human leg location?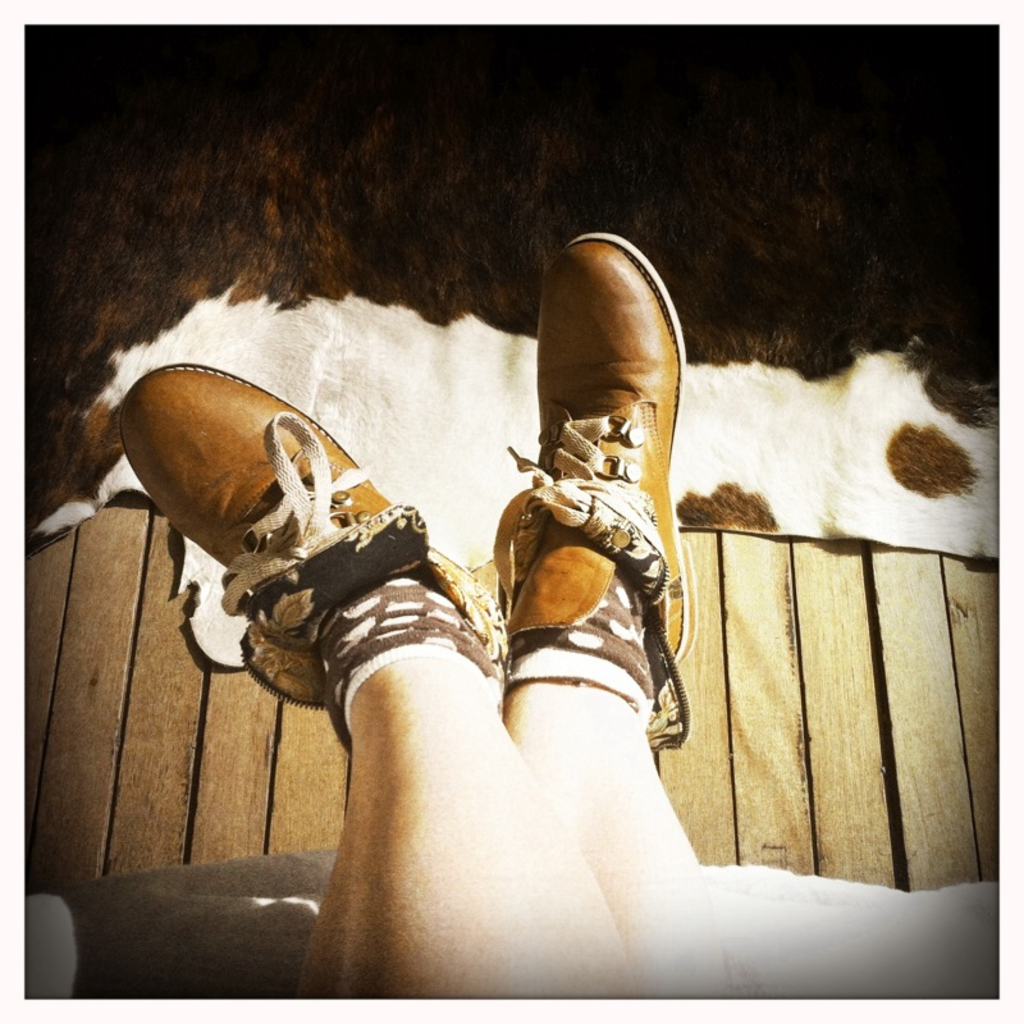
(115,365,630,996)
